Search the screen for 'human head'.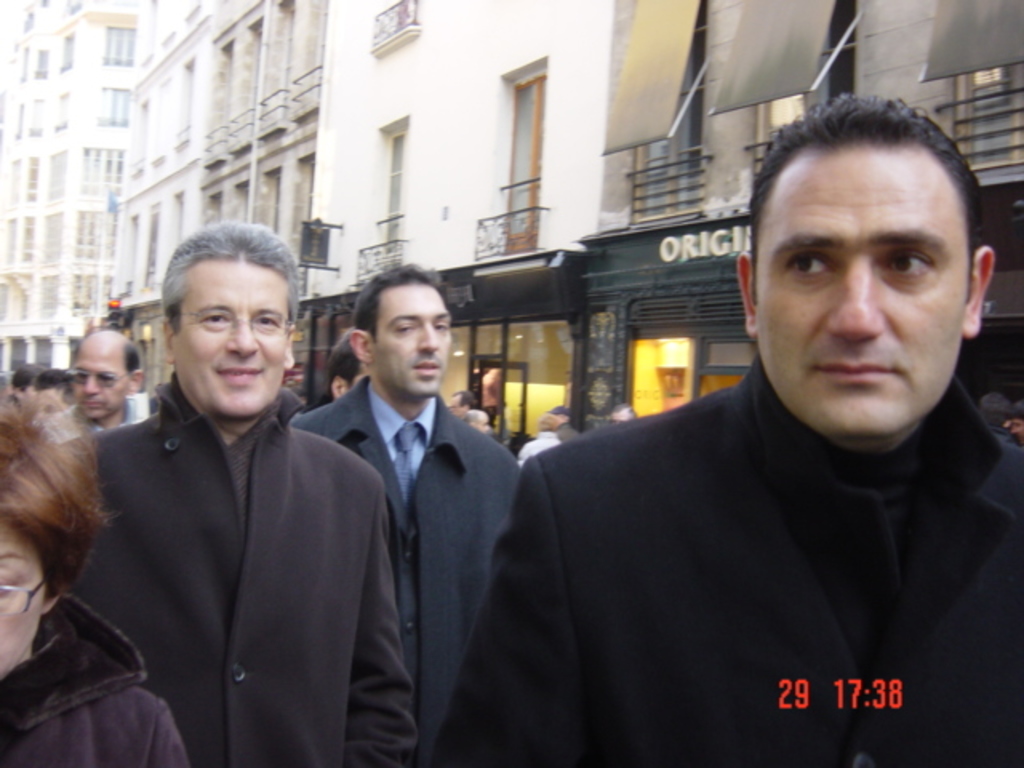
Found at box=[8, 360, 43, 395].
